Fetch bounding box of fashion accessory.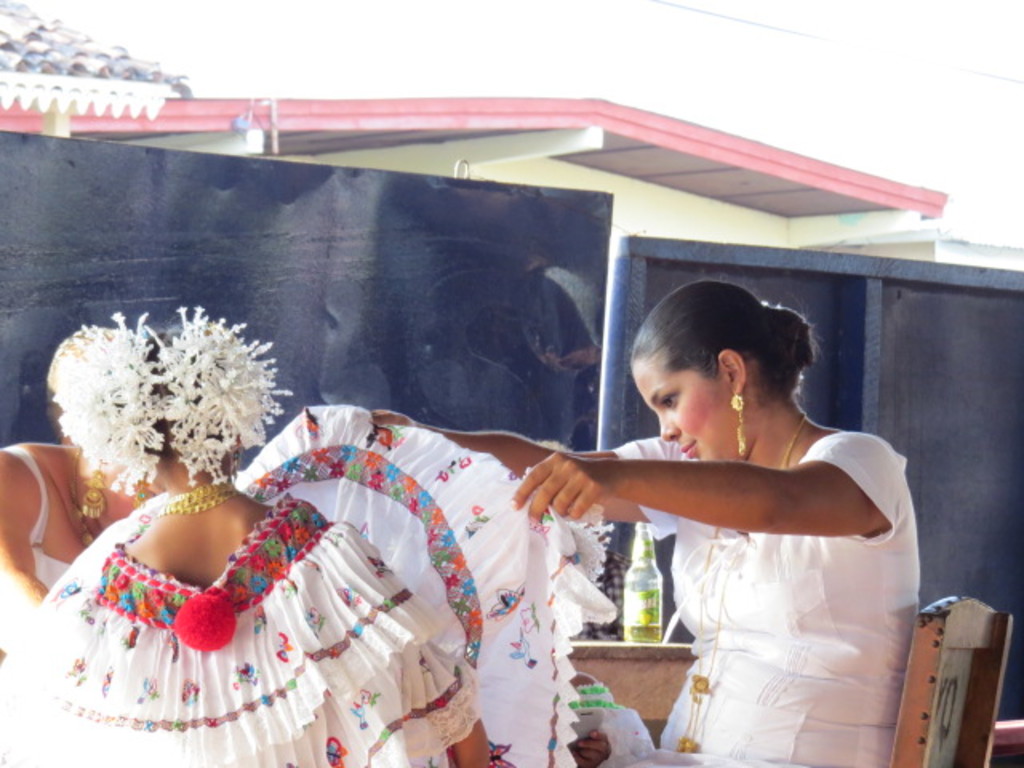
Bbox: l=155, t=483, r=238, b=515.
